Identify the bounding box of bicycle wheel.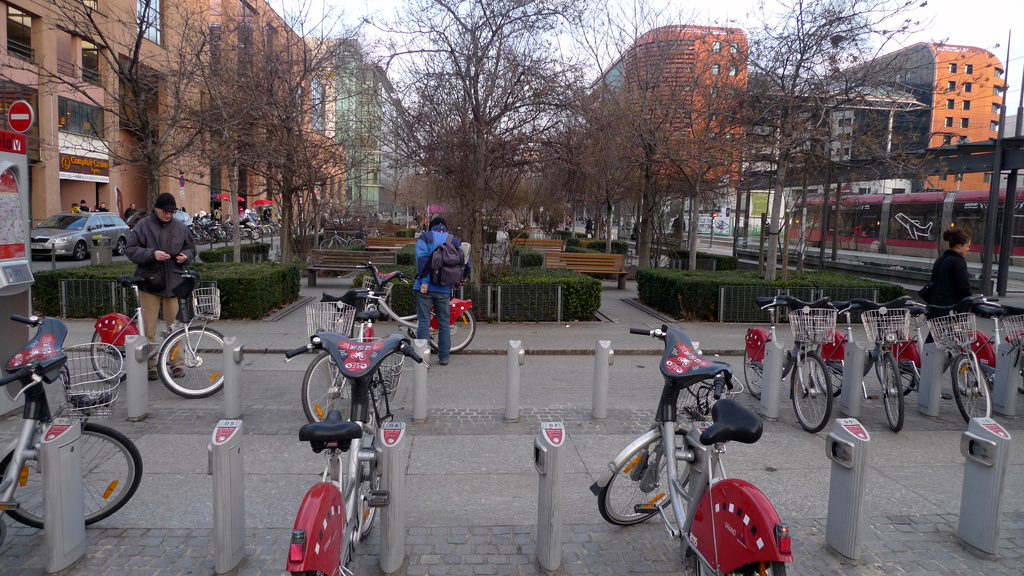
left=354, top=442, right=376, bottom=540.
